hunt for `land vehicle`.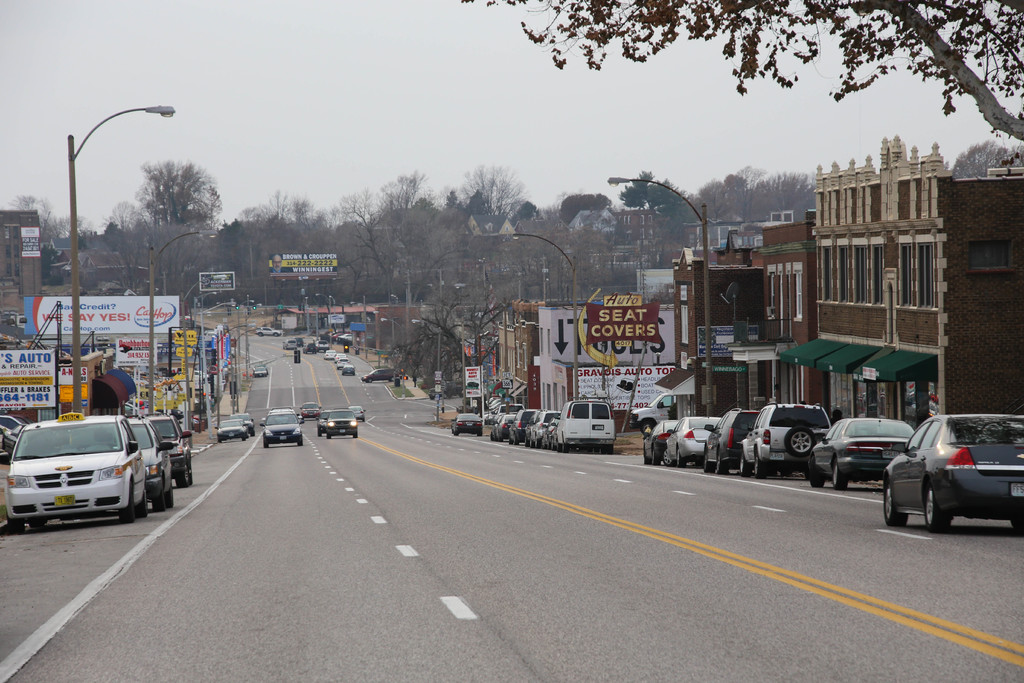
Hunted down at detection(214, 417, 245, 443).
